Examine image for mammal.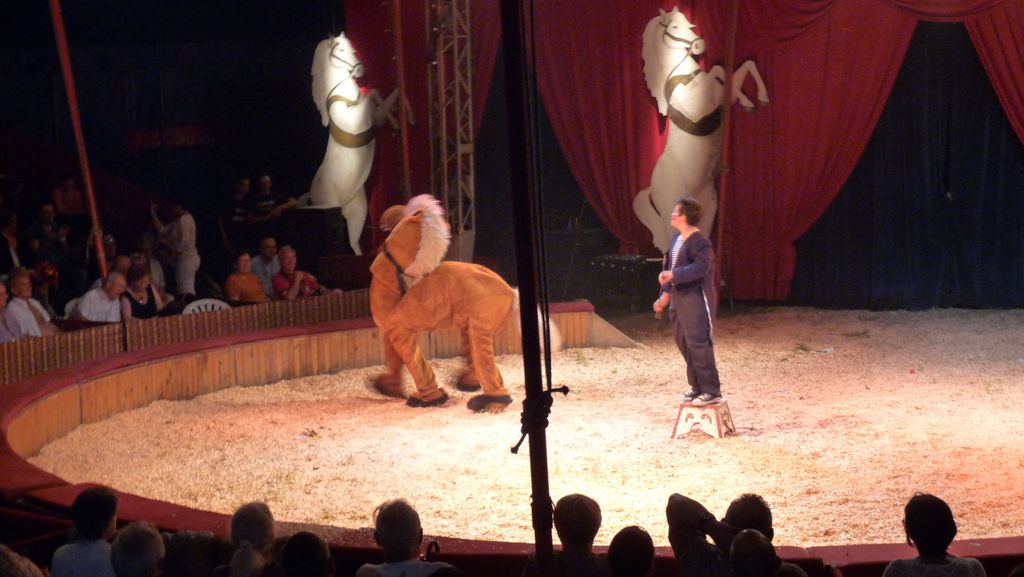
Examination result: pyautogui.locateOnScreen(661, 492, 816, 576).
